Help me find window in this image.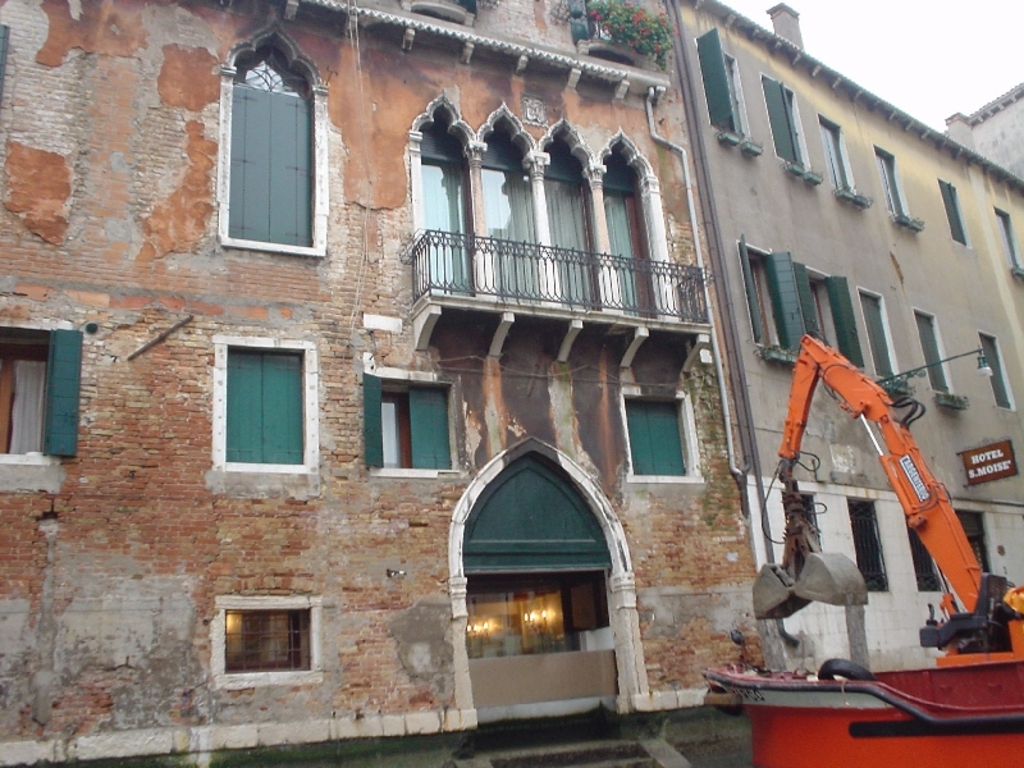
Found it: [x1=940, y1=177, x2=972, y2=250].
